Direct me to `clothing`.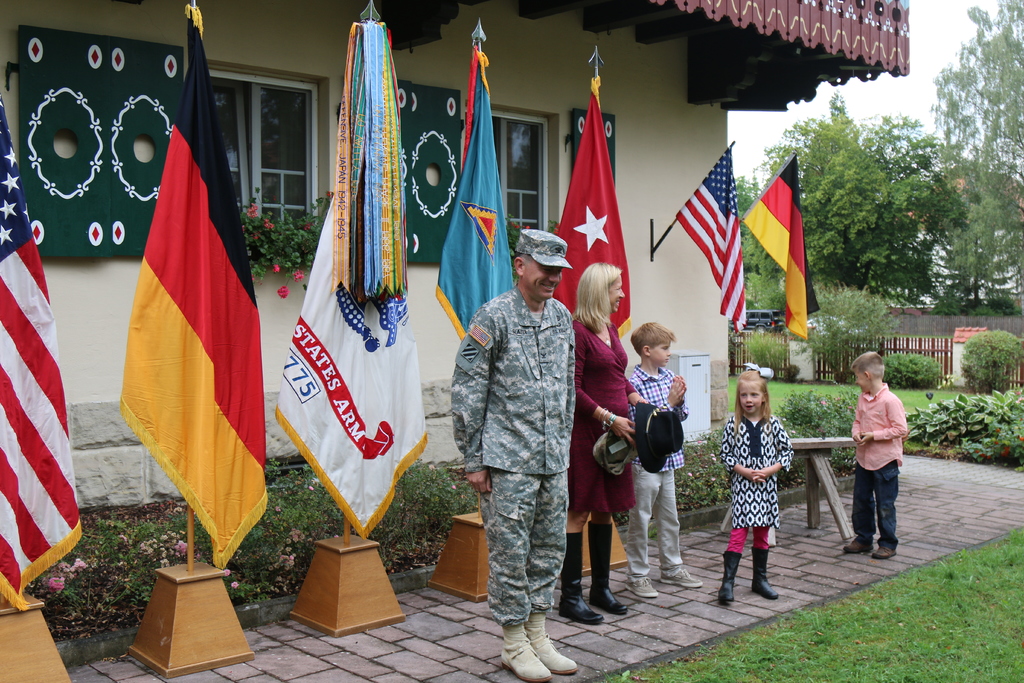
Direction: [left=716, top=410, right=796, bottom=534].
